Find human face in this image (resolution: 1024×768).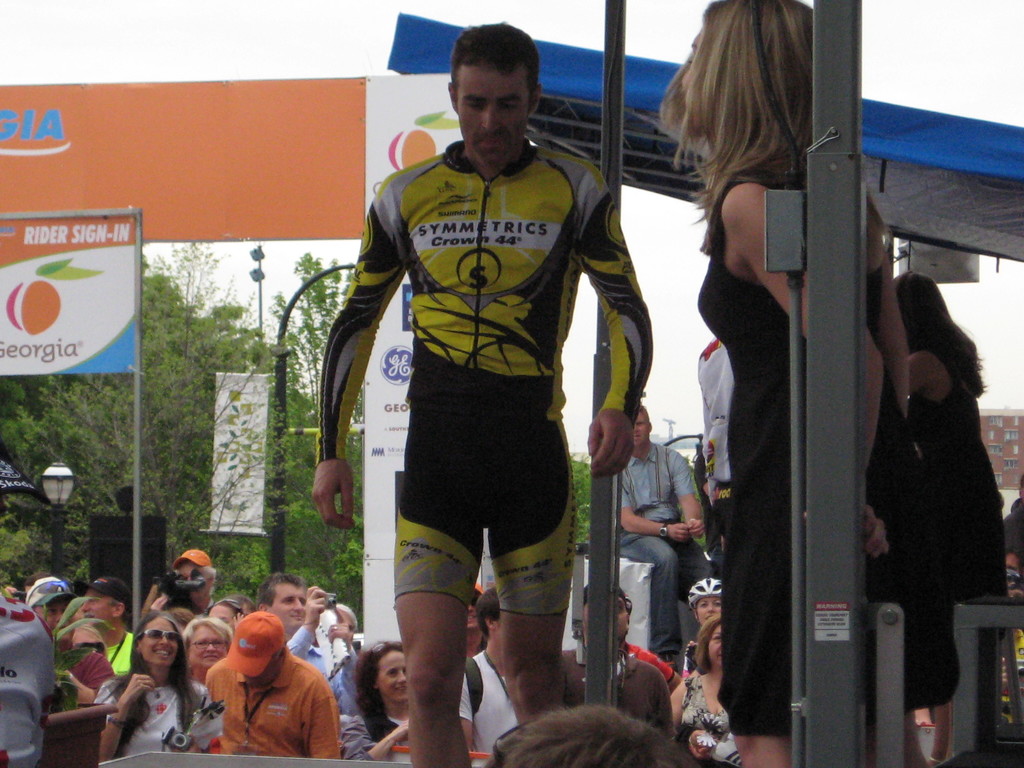
[83, 588, 115, 626].
